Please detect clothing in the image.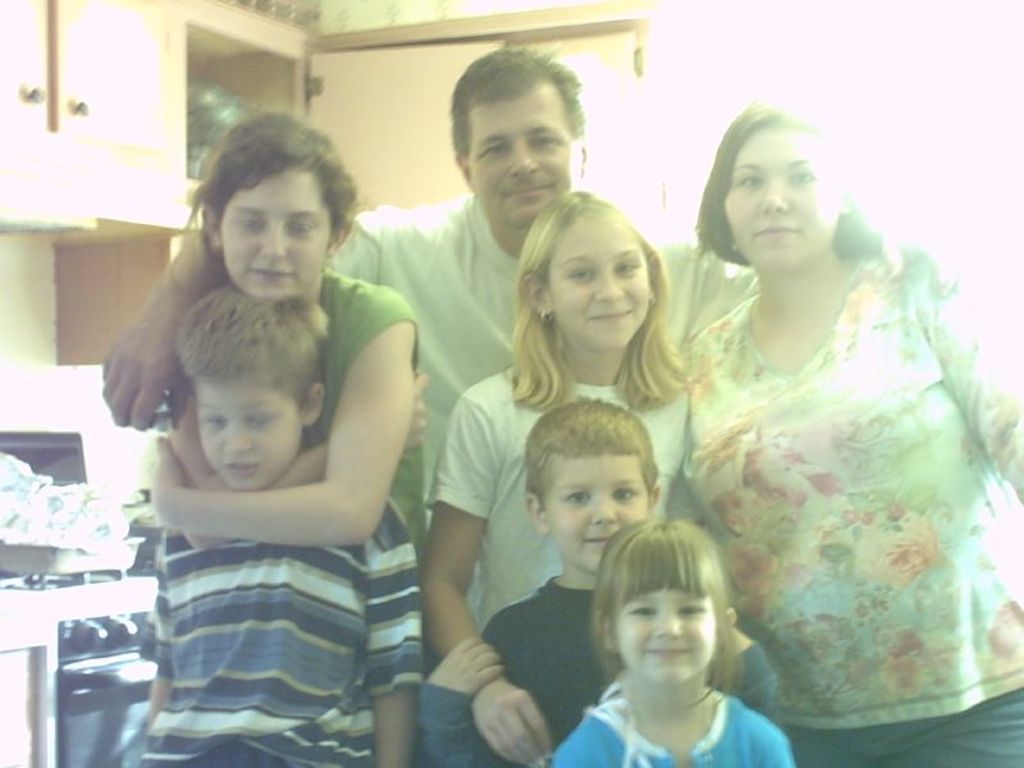
box(326, 195, 756, 614).
